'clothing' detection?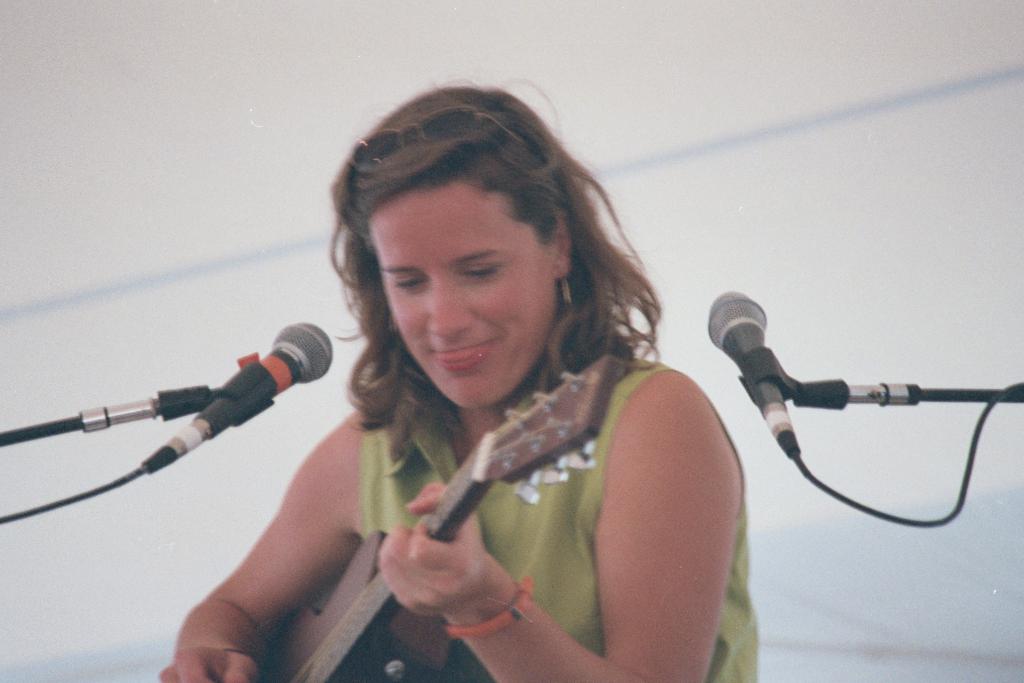
box(329, 293, 767, 670)
